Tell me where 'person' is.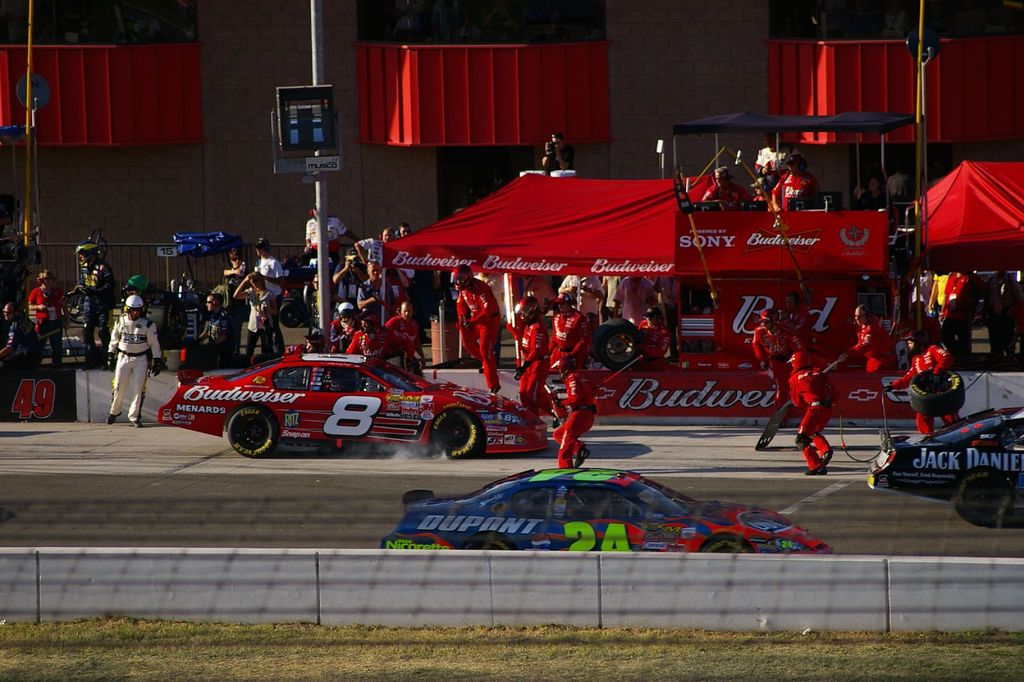
'person' is at box=[776, 288, 824, 351].
